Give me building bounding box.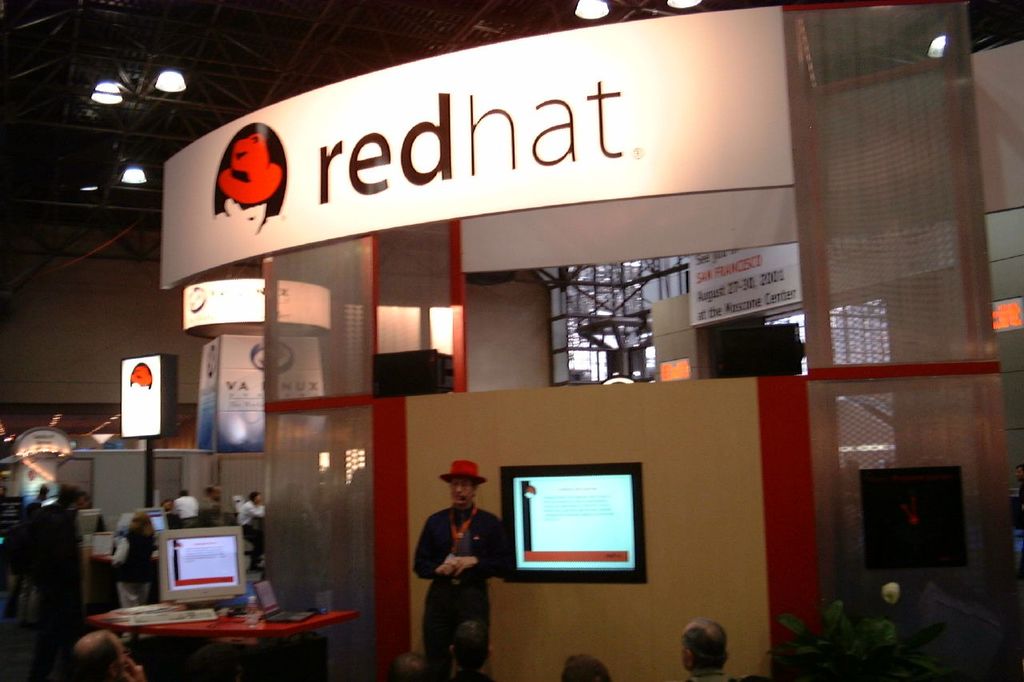
region(0, 0, 1023, 681).
